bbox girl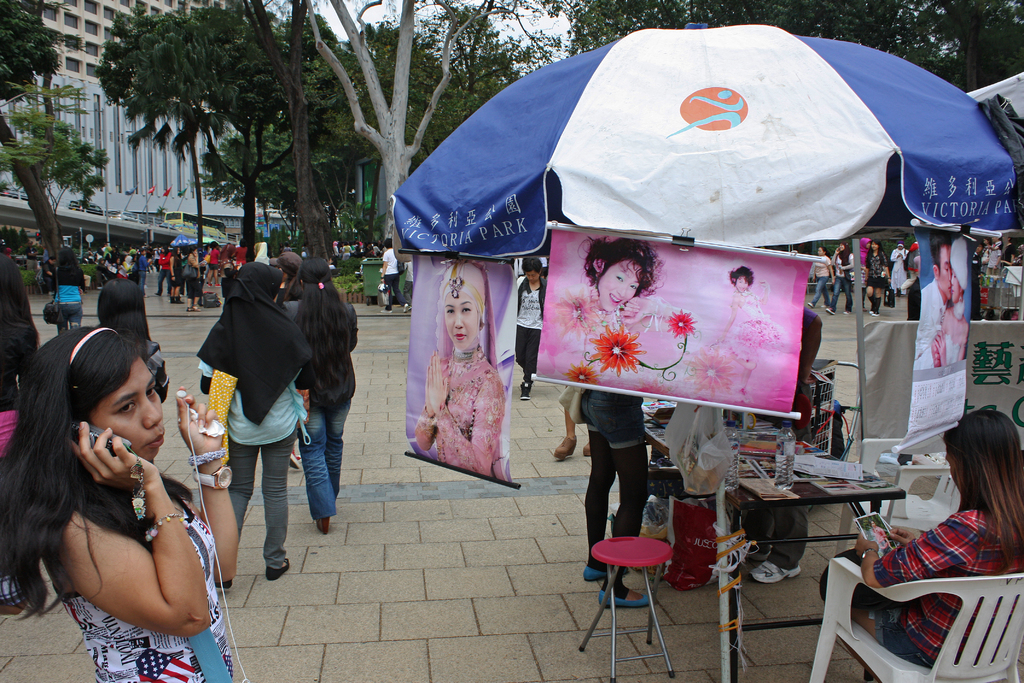
select_region(817, 404, 1023, 682)
